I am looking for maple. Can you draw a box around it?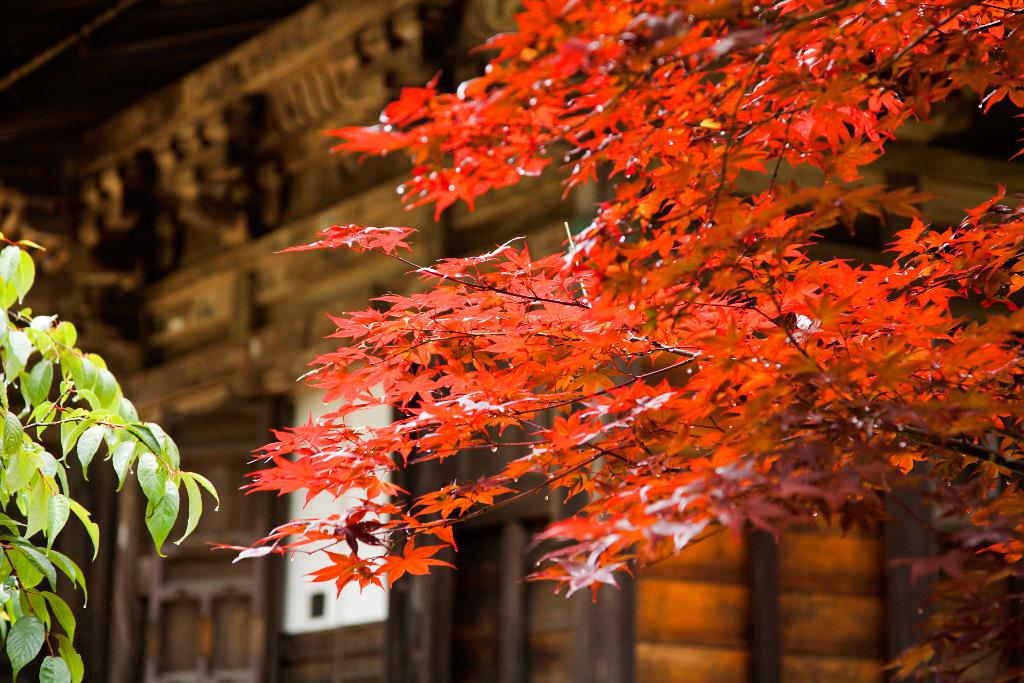
Sure, the bounding box is select_region(207, 0, 1023, 682).
